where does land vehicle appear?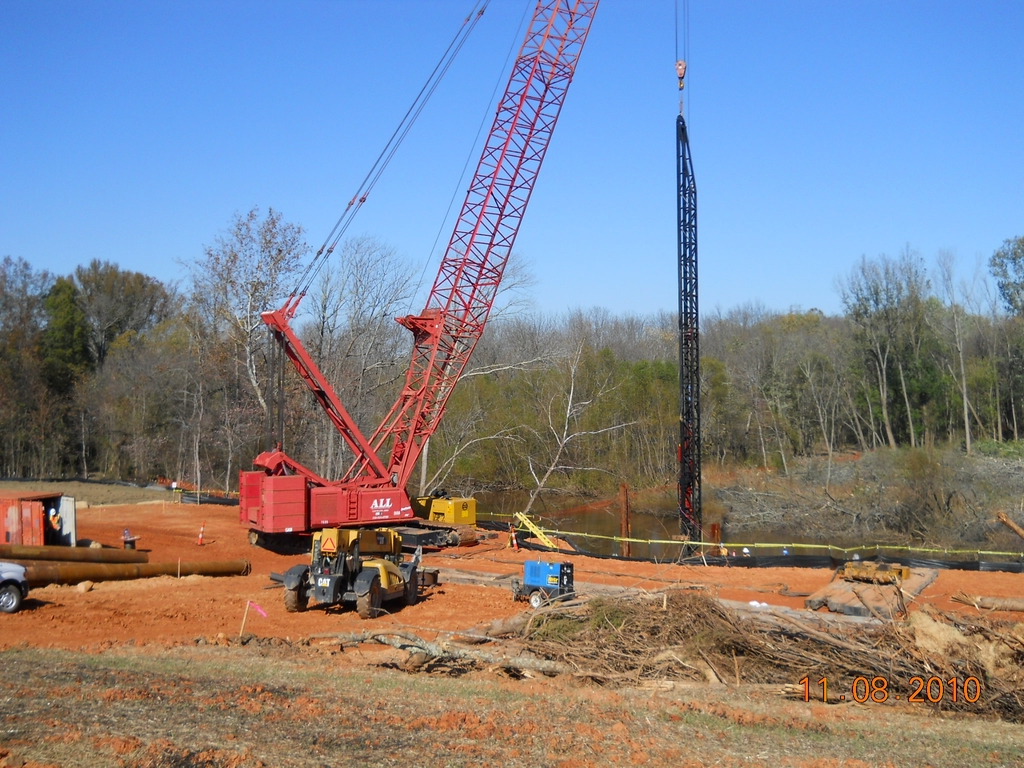
Appears at x1=284, y1=525, x2=441, y2=620.
